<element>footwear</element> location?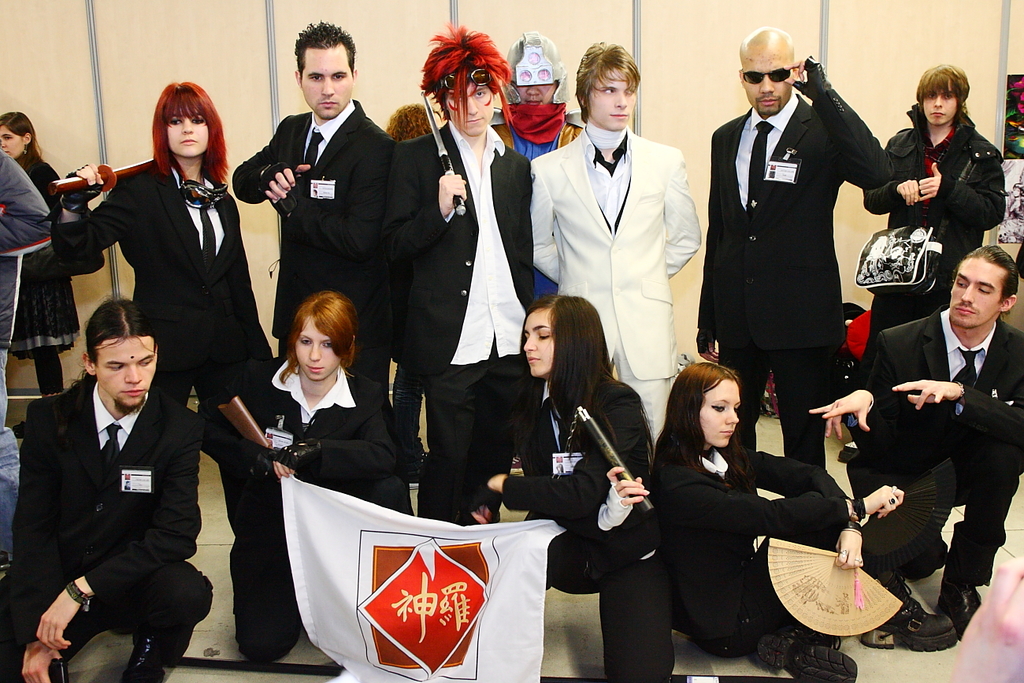
crop(938, 585, 985, 630)
